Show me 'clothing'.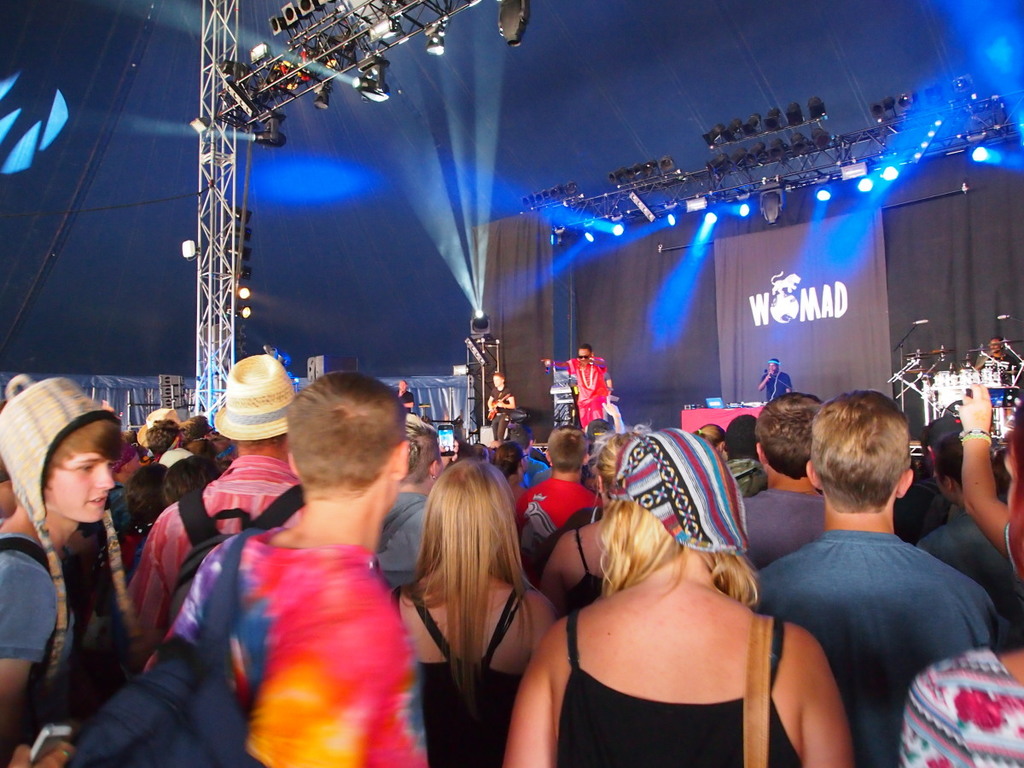
'clothing' is here: 140 526 437 767.
